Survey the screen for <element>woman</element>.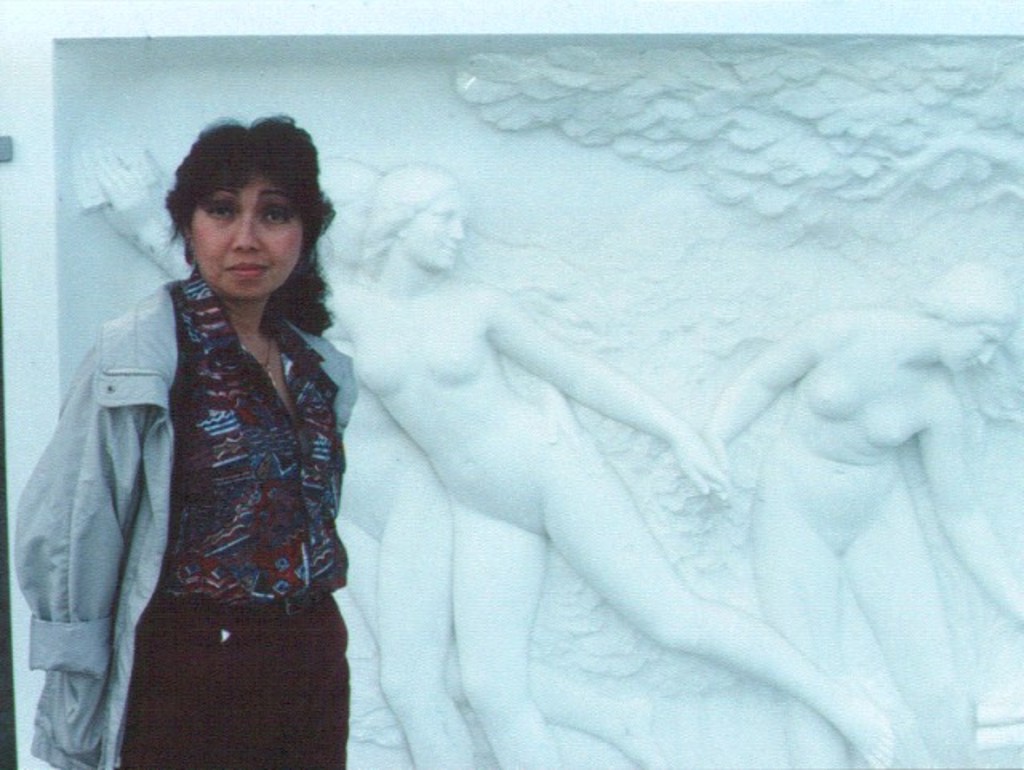
Survey found: x1=706 y1=258 x2=1022 y2=768.
